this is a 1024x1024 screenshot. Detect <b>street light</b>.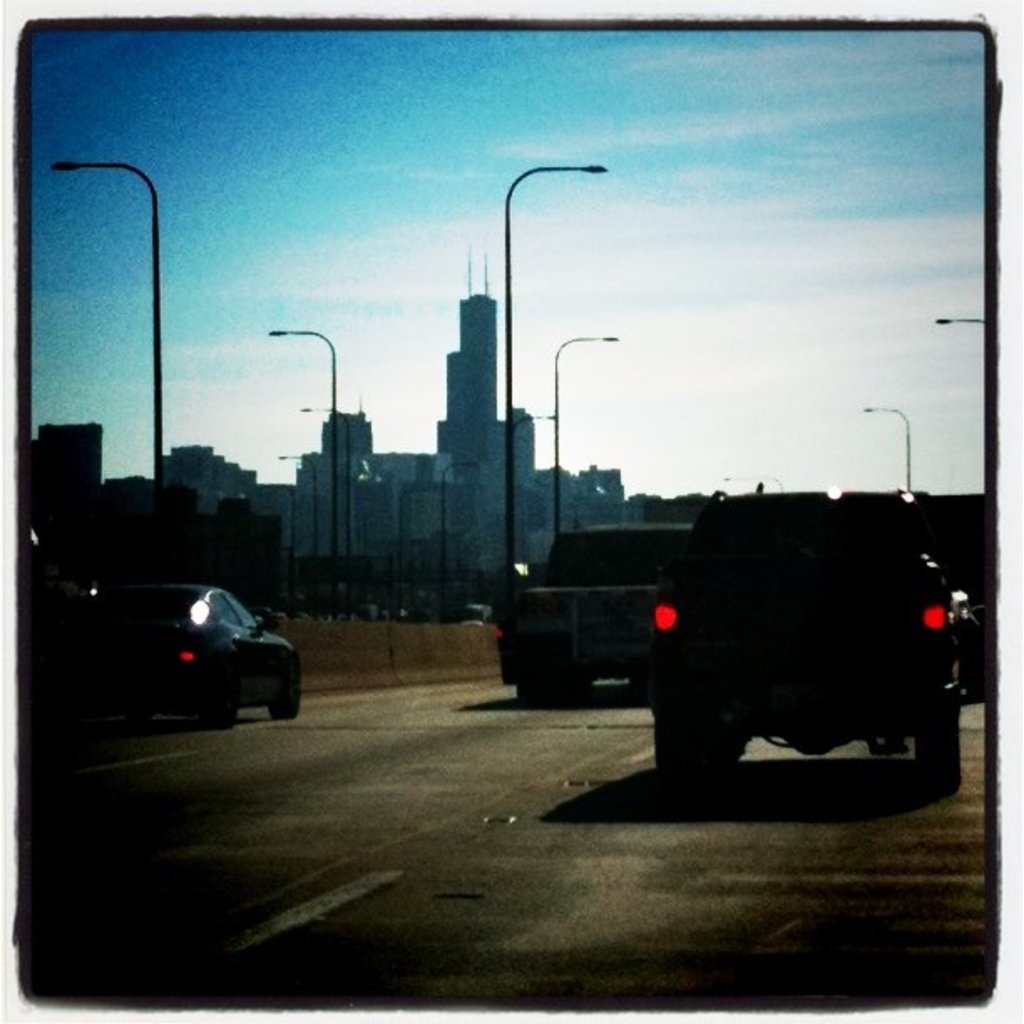
region(924, 316, 991, 323).
